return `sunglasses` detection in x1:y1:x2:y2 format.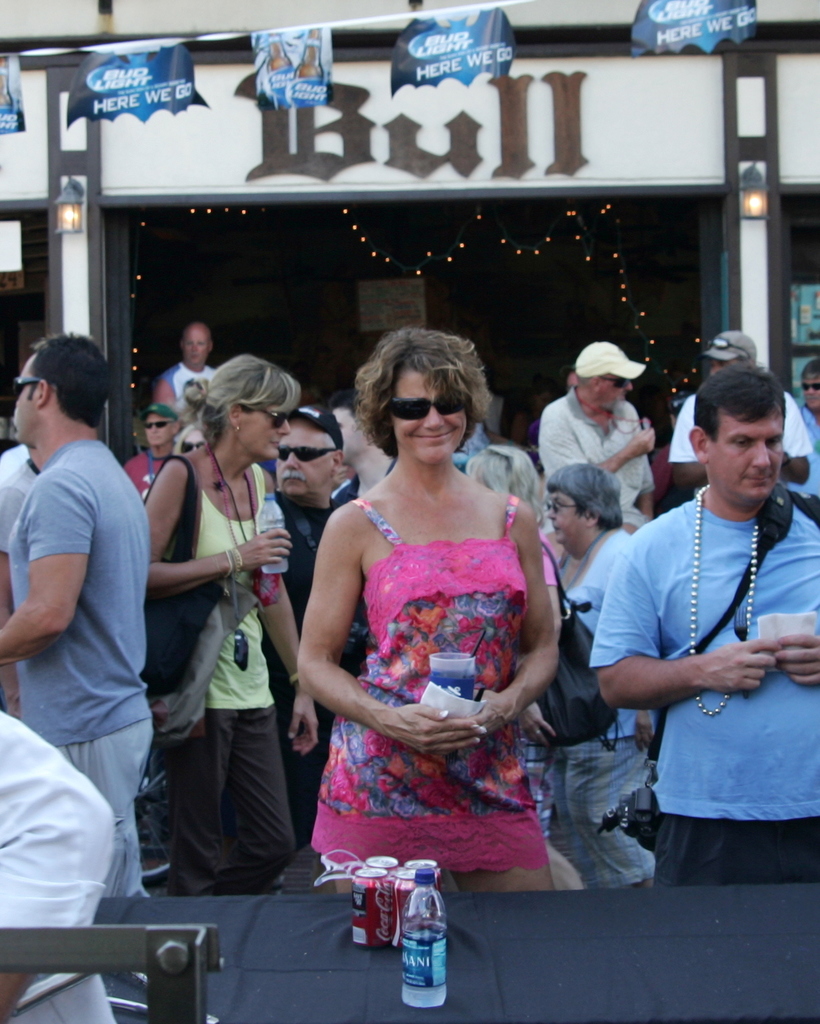
387:392:469:419.
